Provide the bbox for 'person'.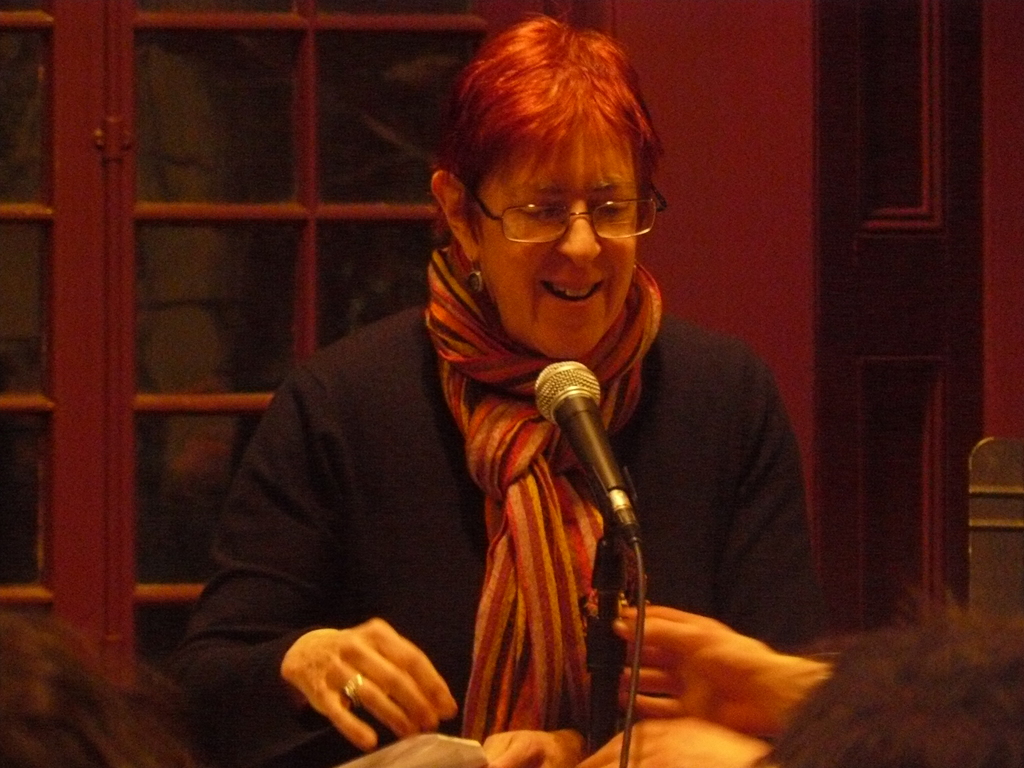
(173, 17, 820, 767).
